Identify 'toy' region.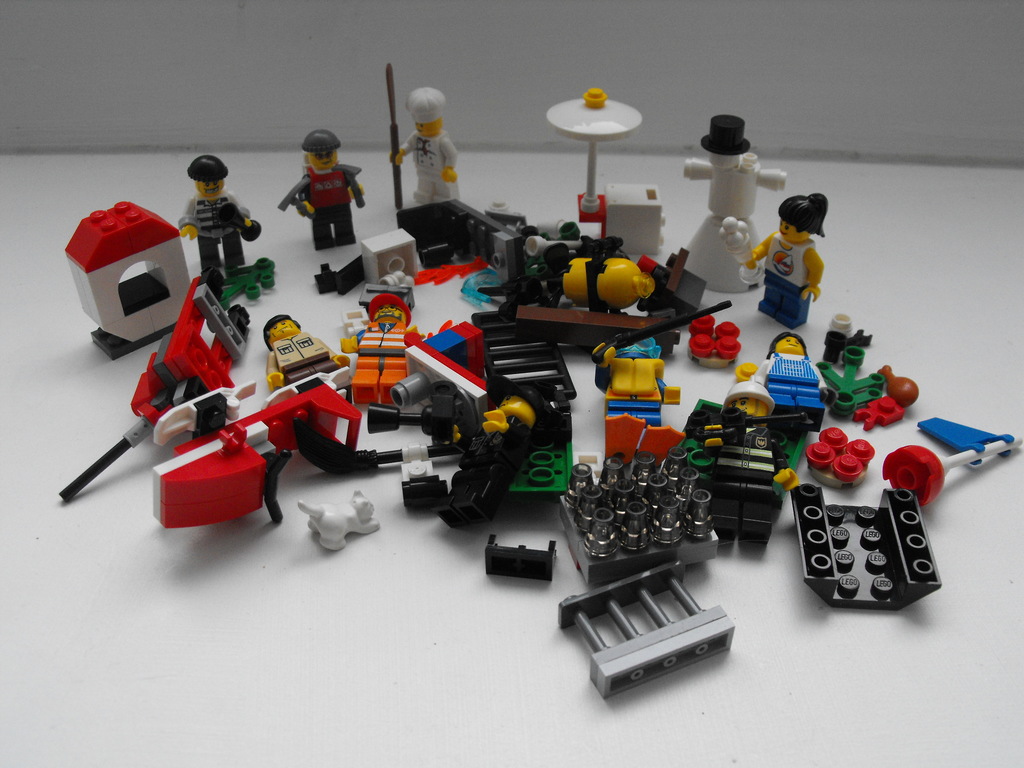
Region: box(743, 335, 833, 484).
